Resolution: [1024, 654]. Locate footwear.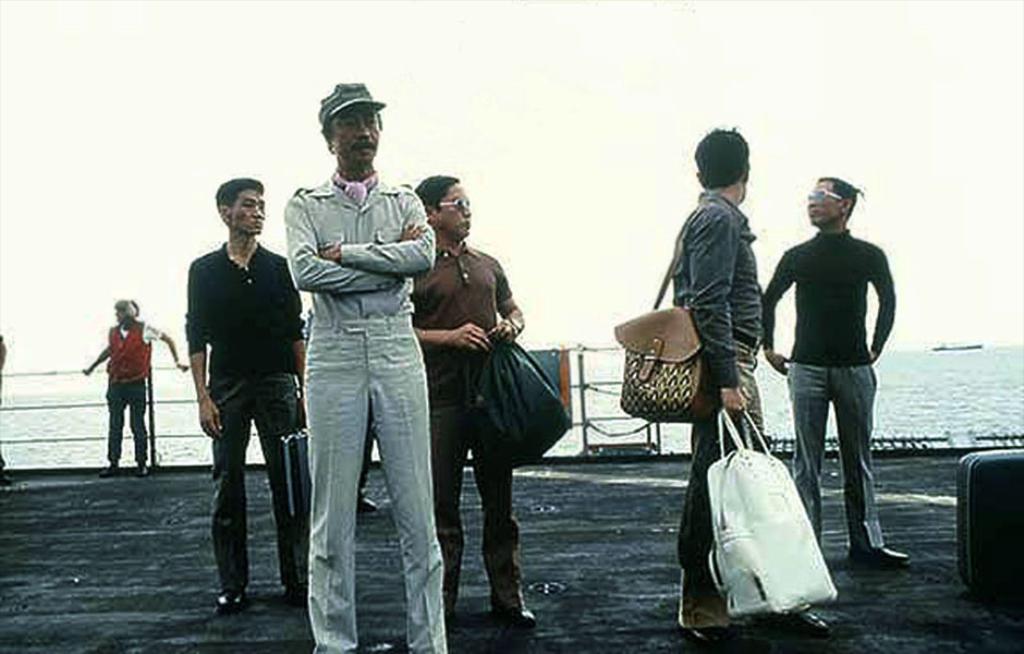
[211, 583, 247, 617].
